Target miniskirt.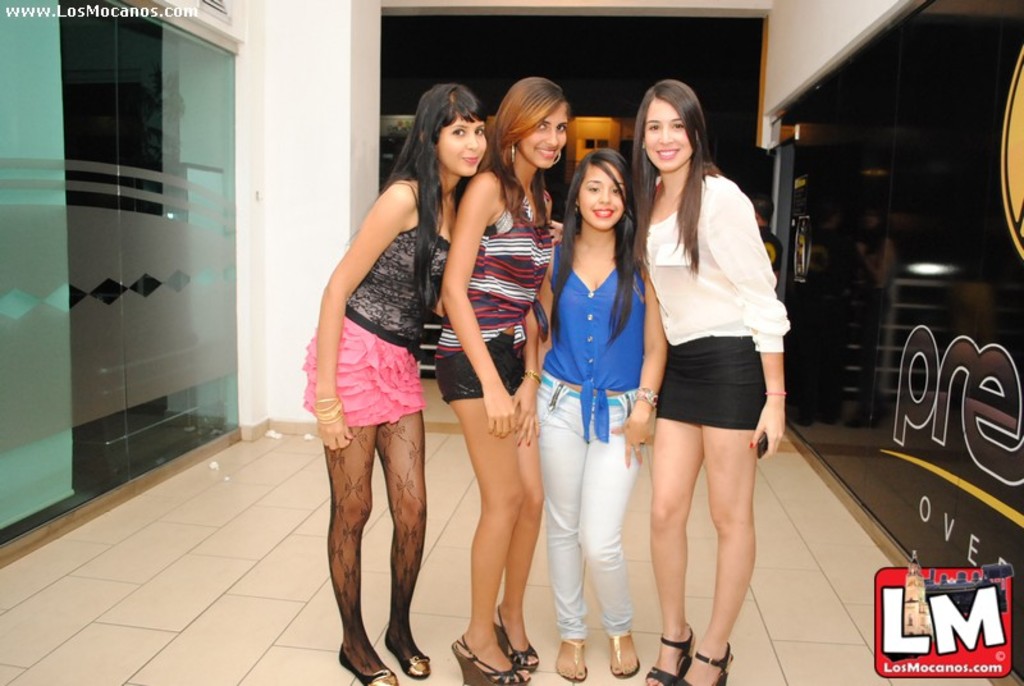
Target region: (x1=301, y1=308, x2=428, y2=429).
